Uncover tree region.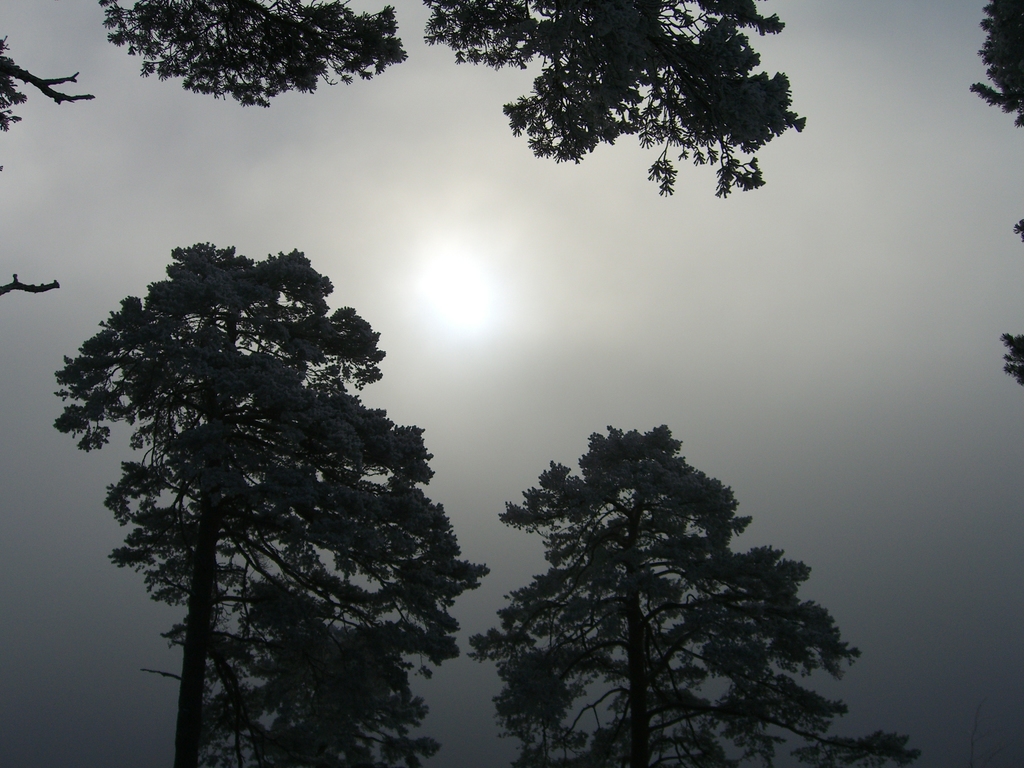
Uncovered: (left=0, top=0, right=806, bottom=300).
